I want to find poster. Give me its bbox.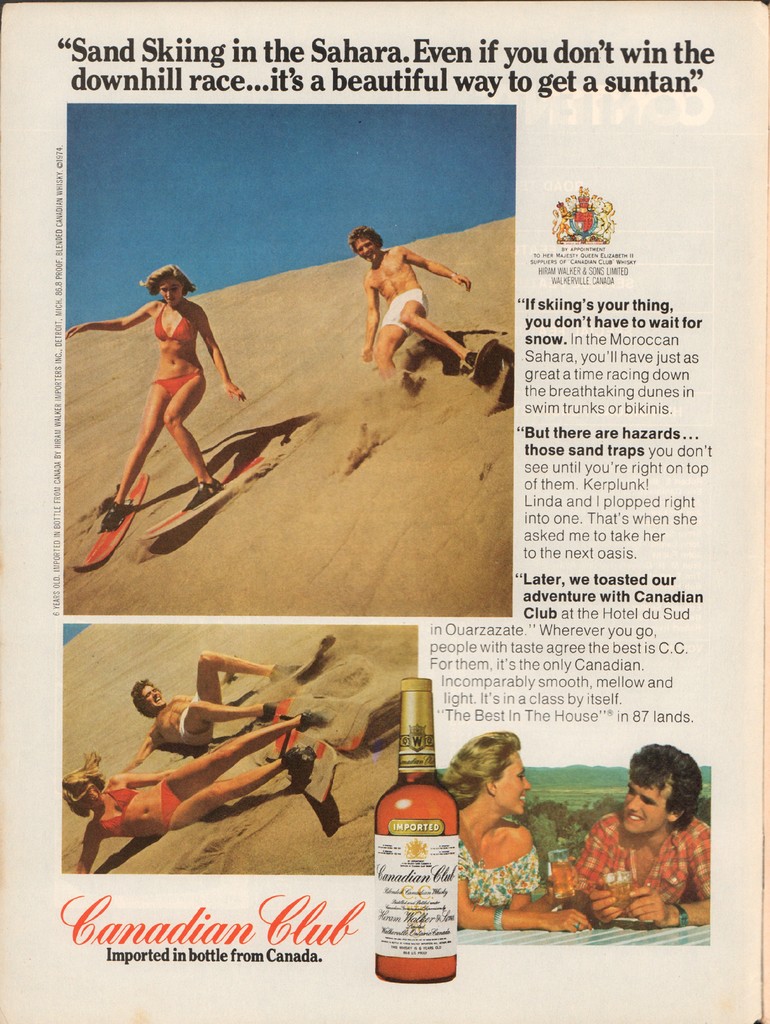
rect(0, 0, 769, 1023).
